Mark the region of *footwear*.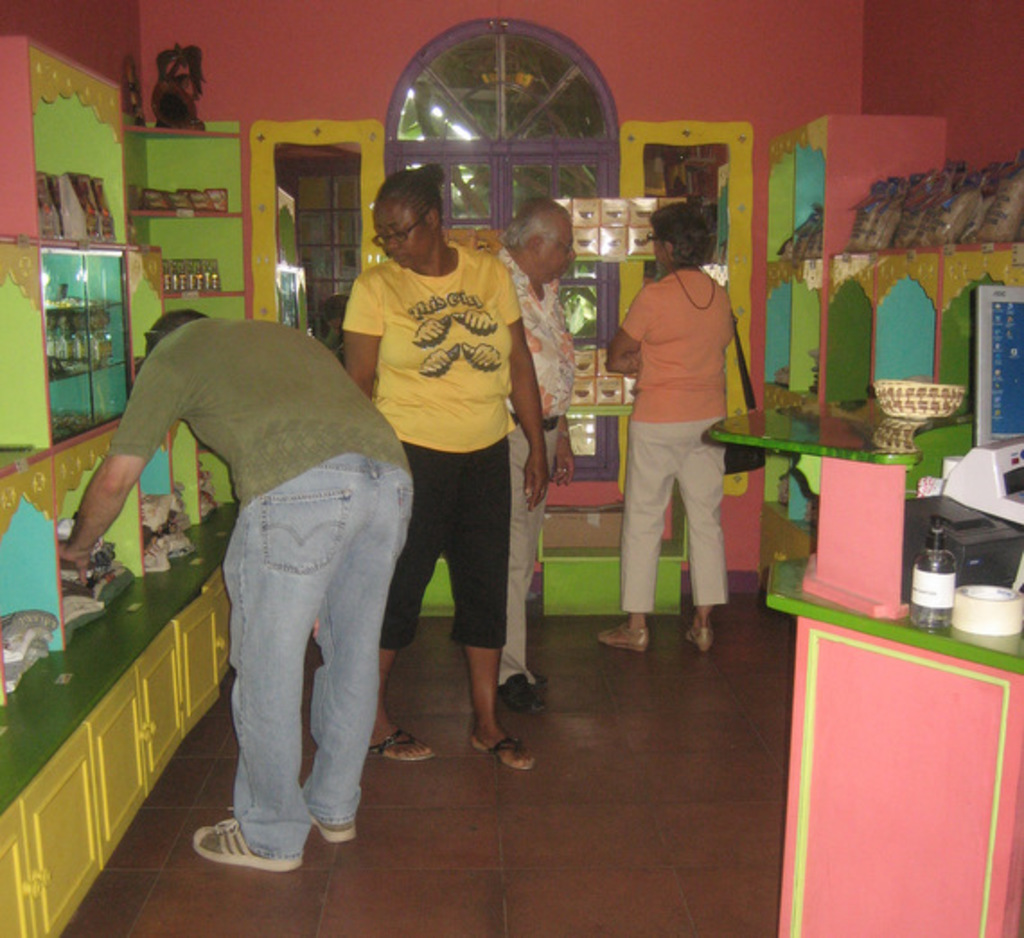
Region: <bbox>295, 800, 358, 845</bbox>.
